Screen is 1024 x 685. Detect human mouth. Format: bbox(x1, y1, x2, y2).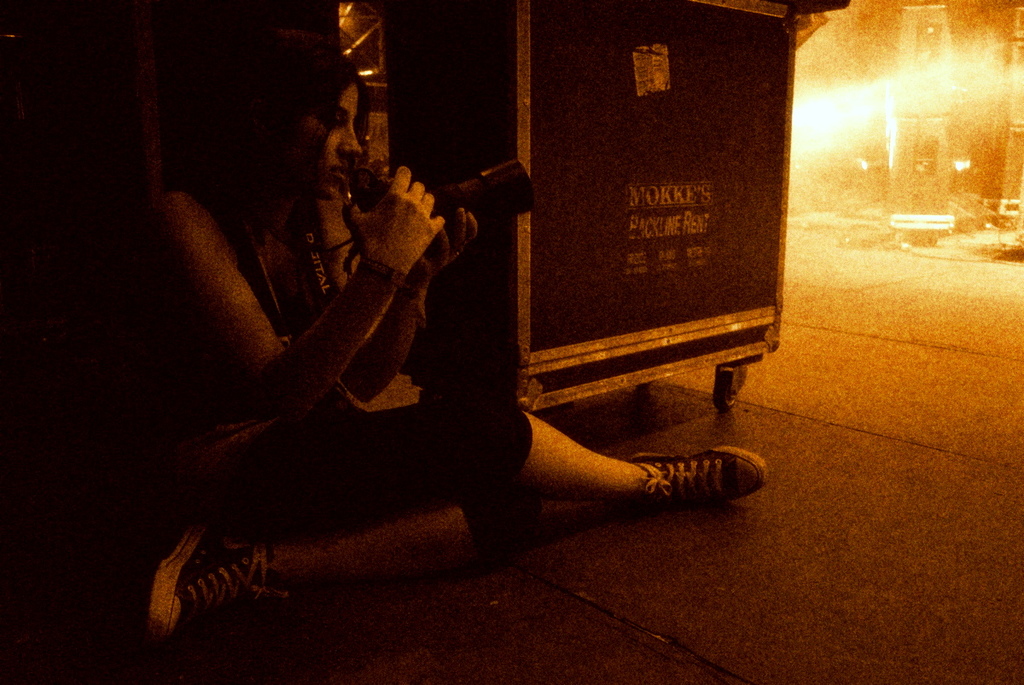
bbox(323, 163, 357, 193).
